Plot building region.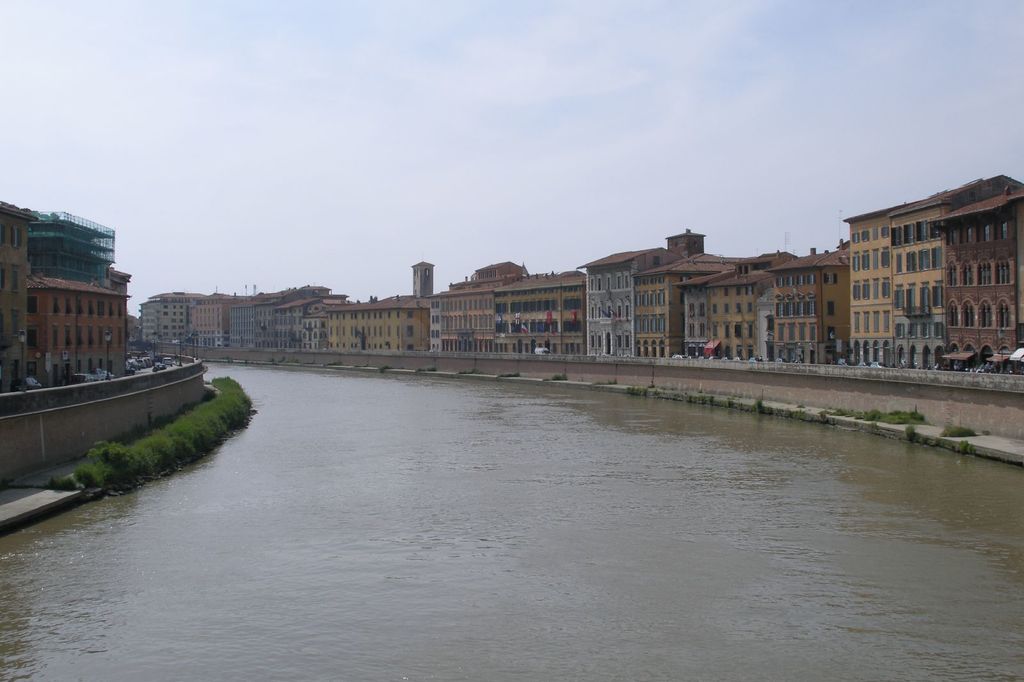
Plotted at (0,189,125,391).
